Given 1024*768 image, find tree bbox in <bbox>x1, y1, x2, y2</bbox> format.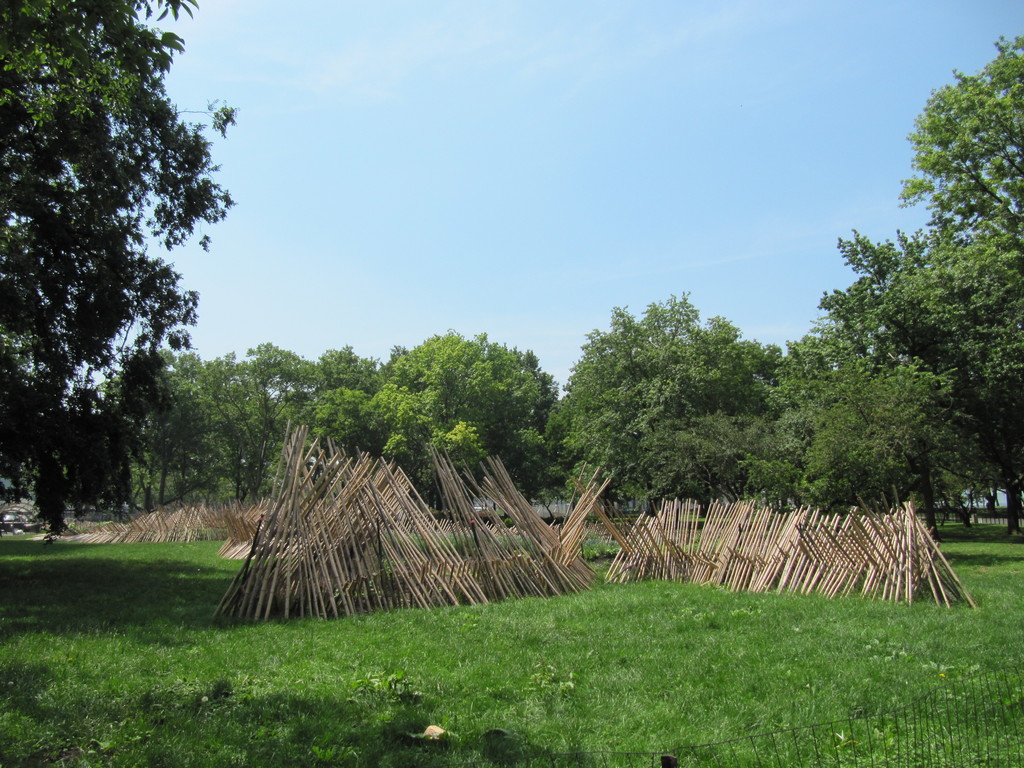
<bbox>236, 327, 391, 457</bbox>.
